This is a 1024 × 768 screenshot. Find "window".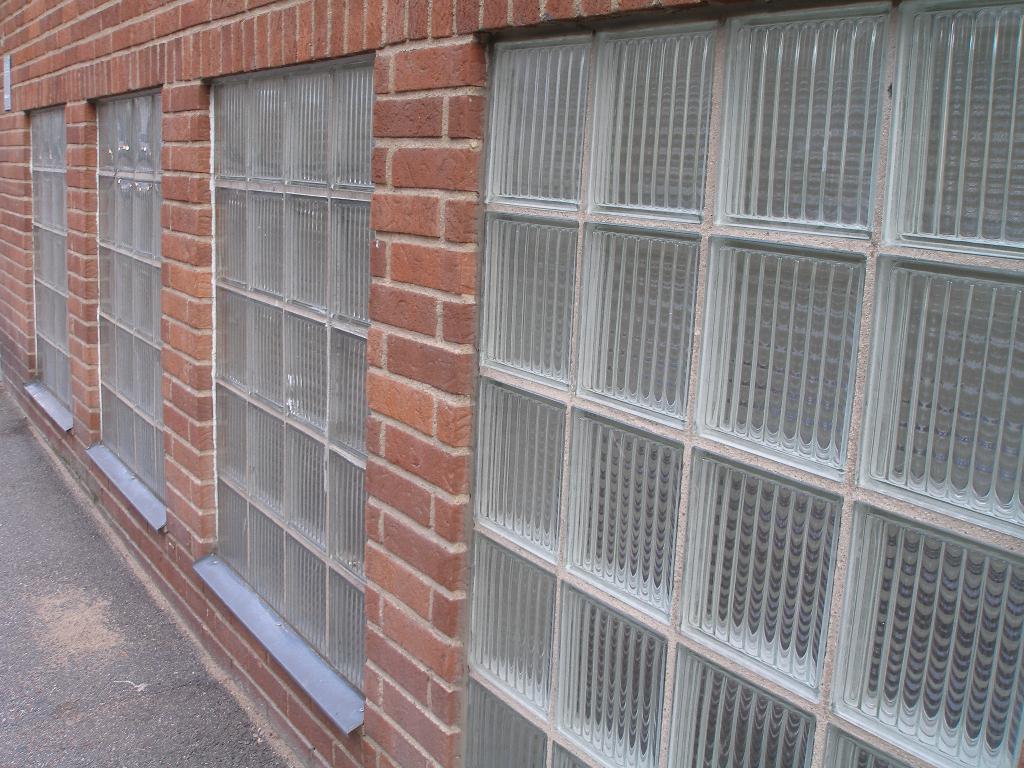
Bounding box: locate(103, 82, 169, 511).
